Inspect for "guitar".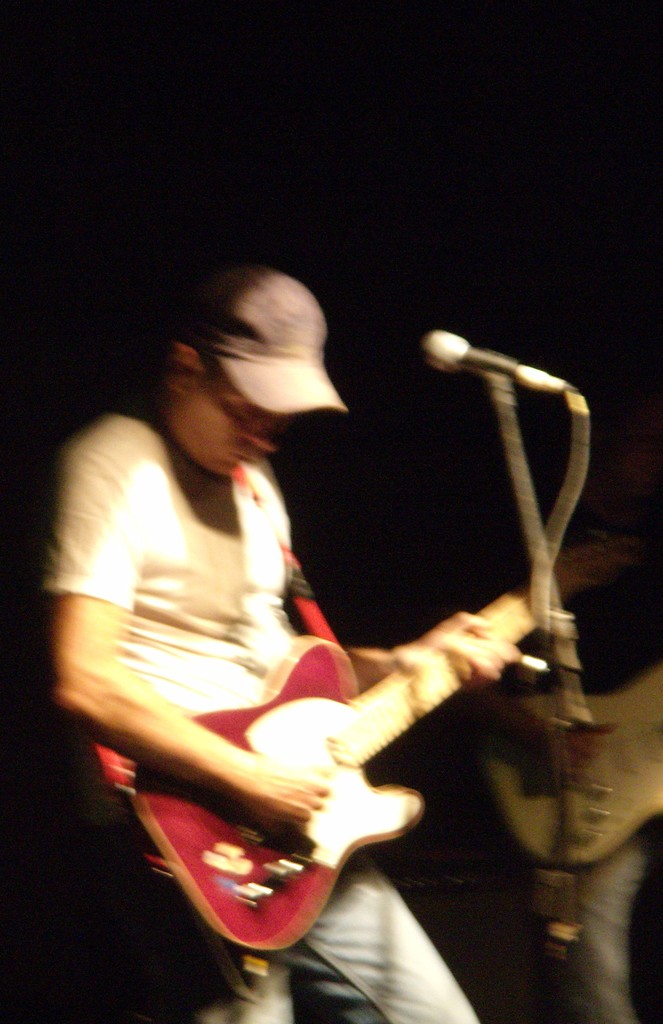
Inspection: bbox=[90, 579, 531, 954].
